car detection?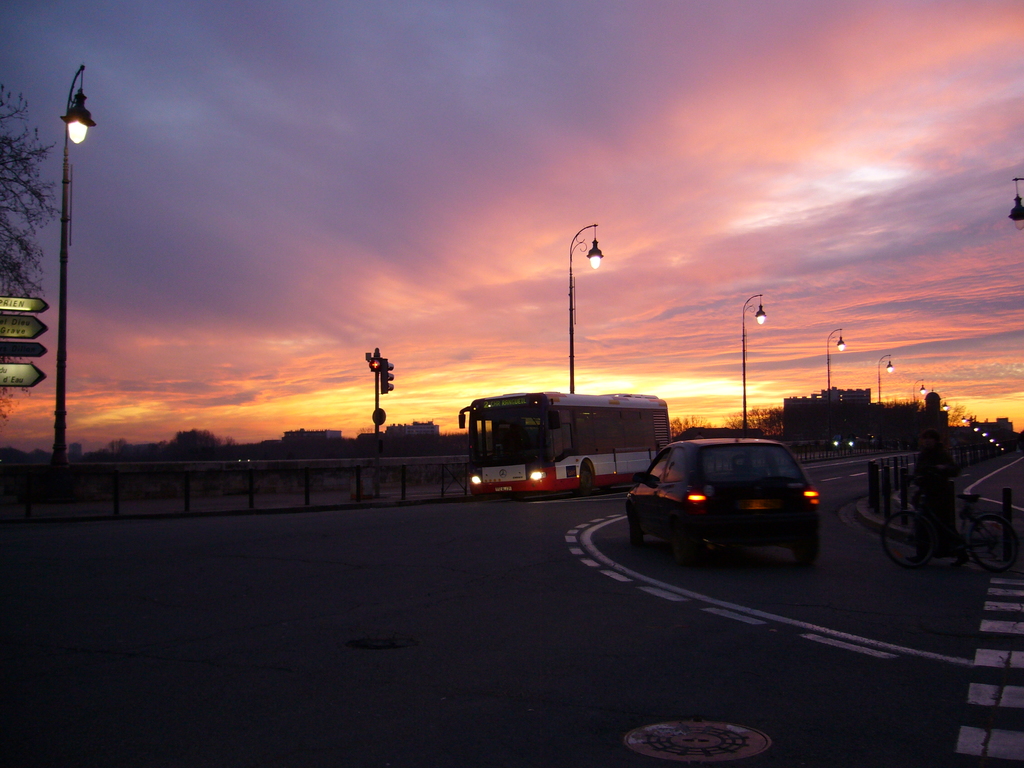
region(587, 433, 825, 571)
